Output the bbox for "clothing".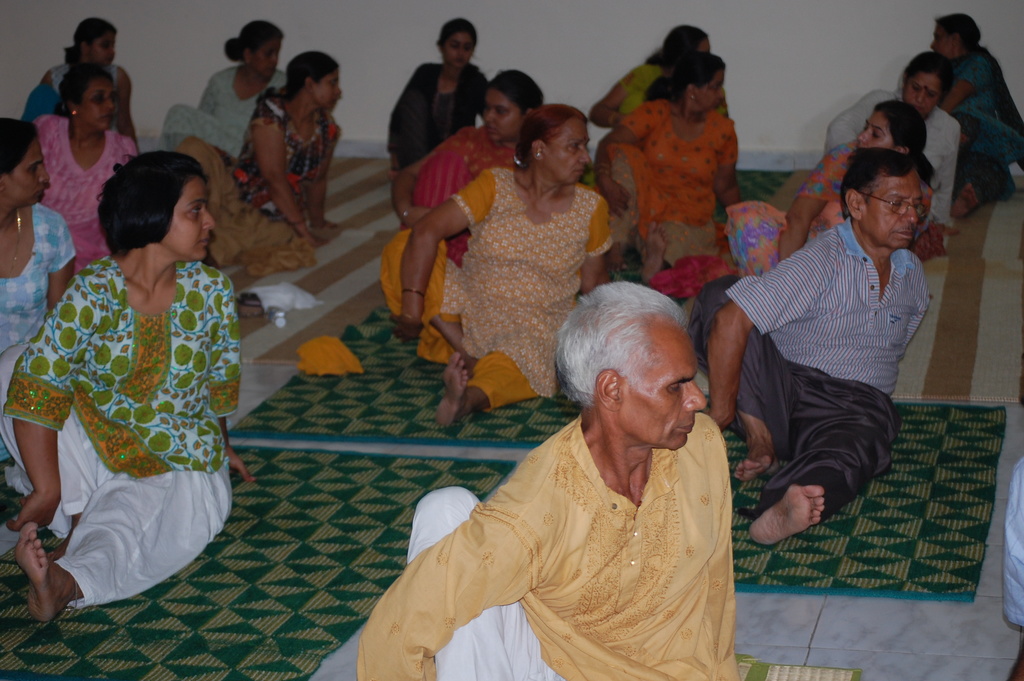
(613,54,671,114).
